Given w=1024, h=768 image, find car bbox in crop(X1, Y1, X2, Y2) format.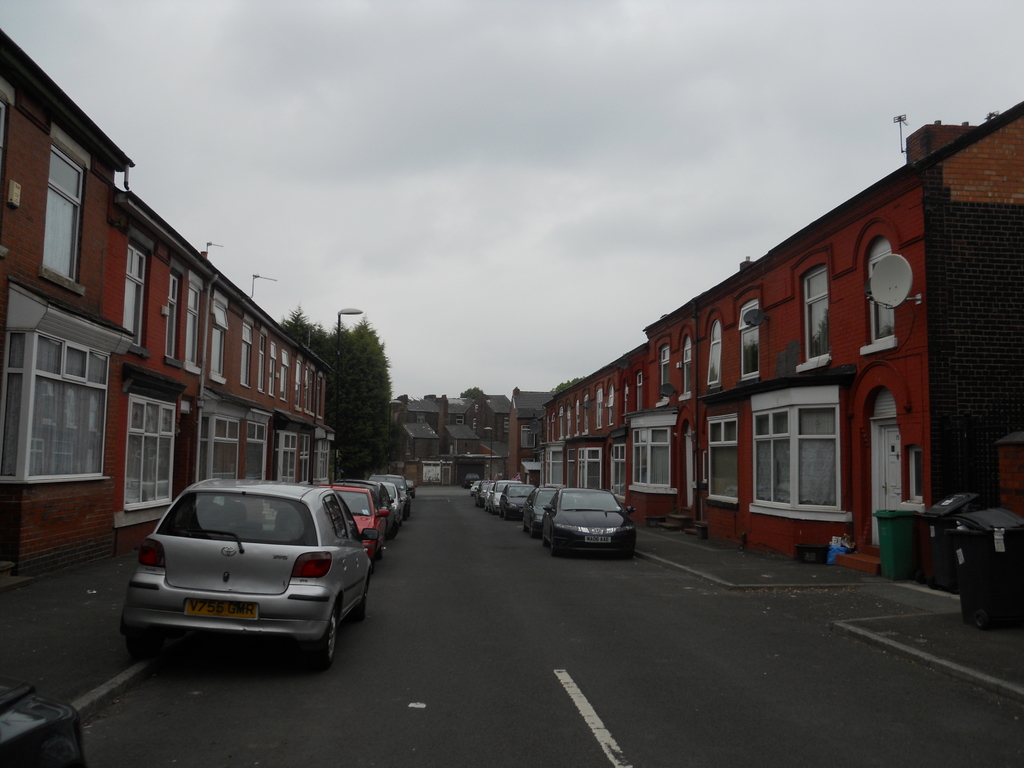
crop(1, 683, 88, 766).
